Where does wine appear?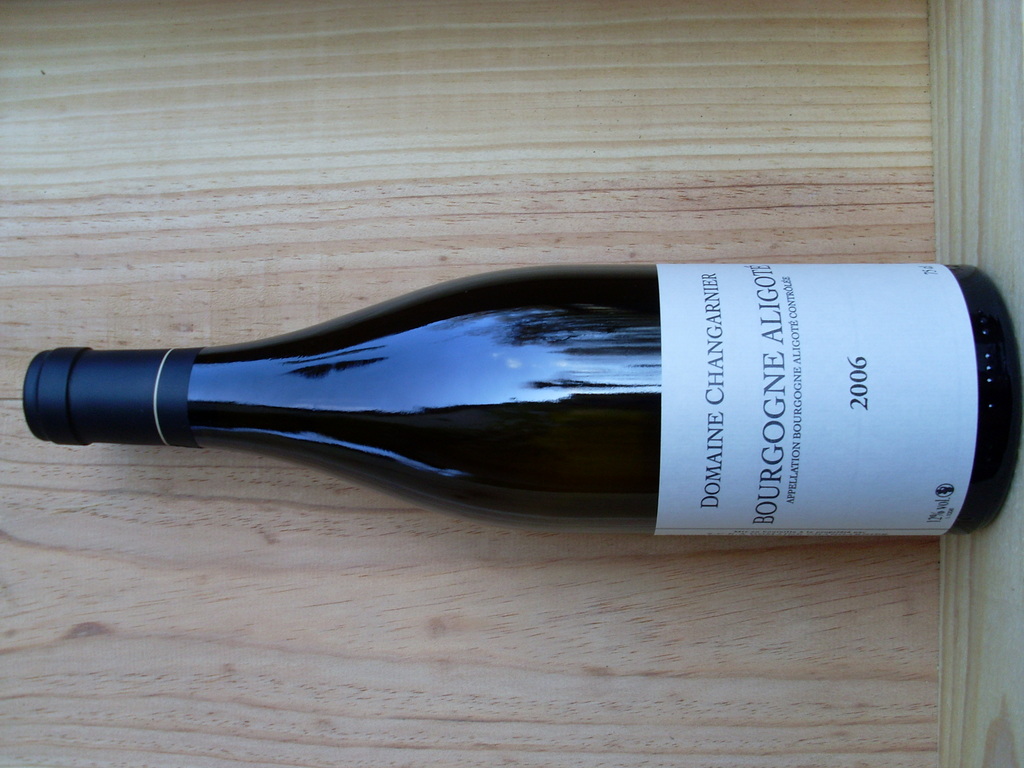
Appears at [left=17, top=257, right=1023, bottom=538].
